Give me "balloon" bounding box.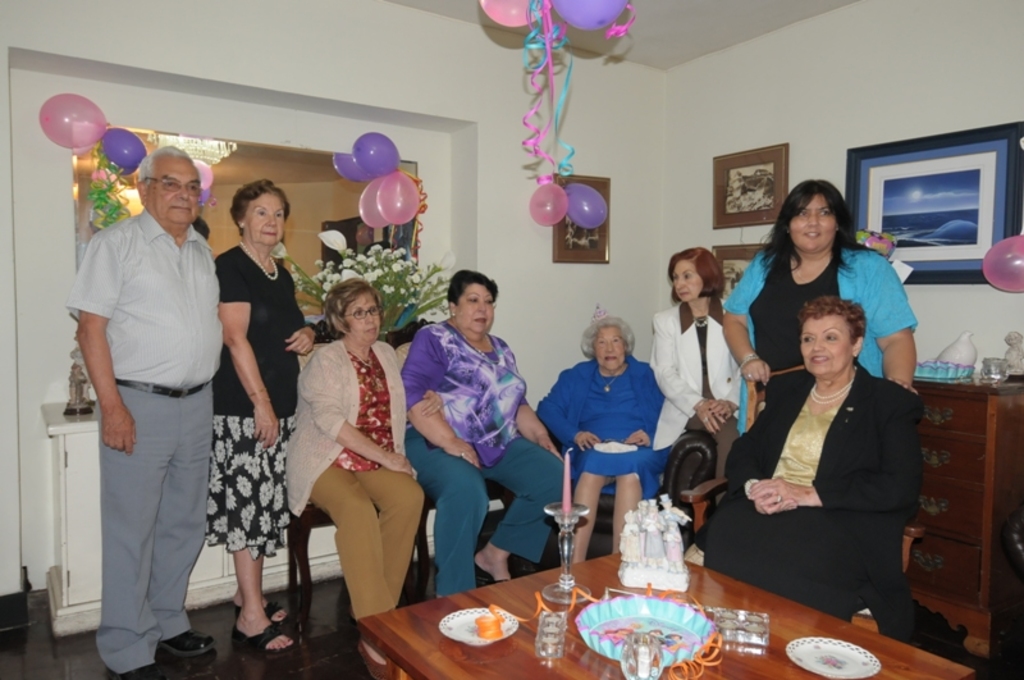
locate(99, 128, 148, 168).
